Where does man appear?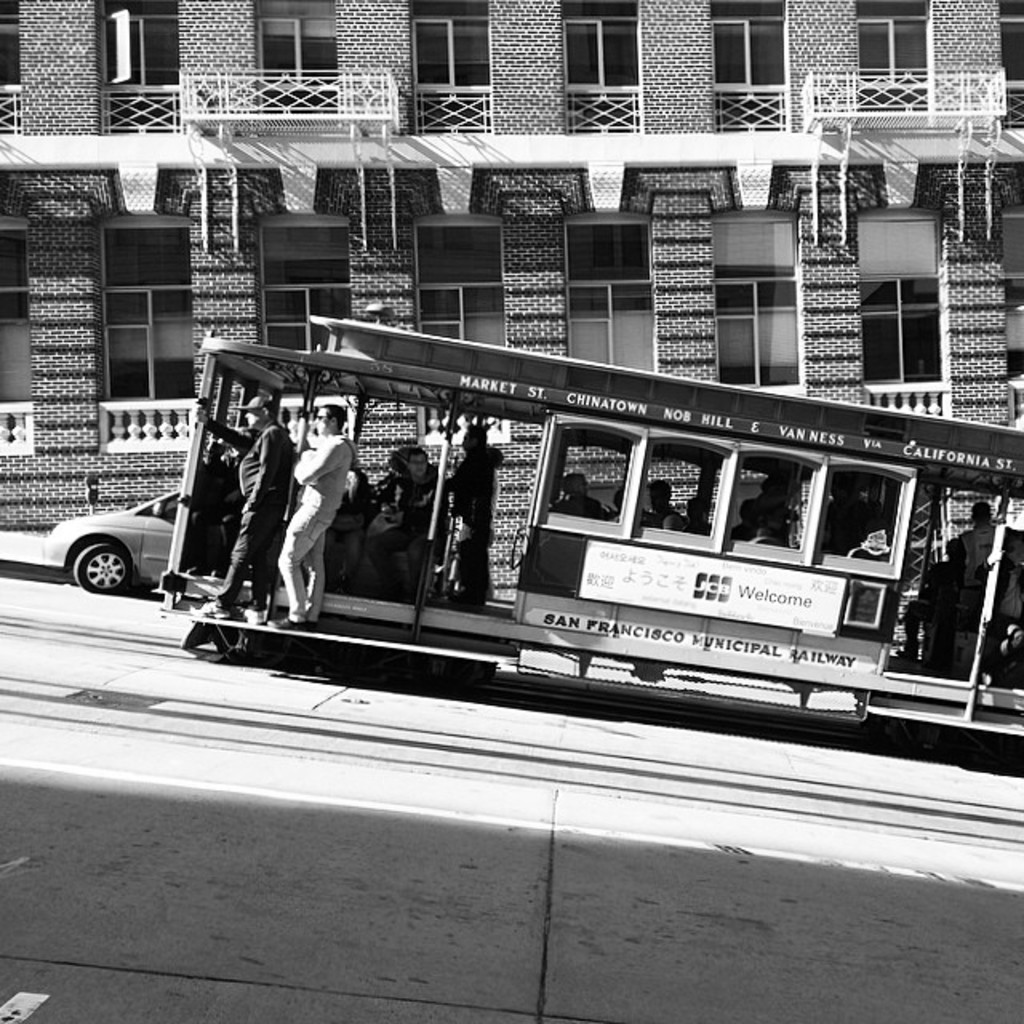
Appears at pyautogui.locateOnScreen(552, 469, 605, 515).
